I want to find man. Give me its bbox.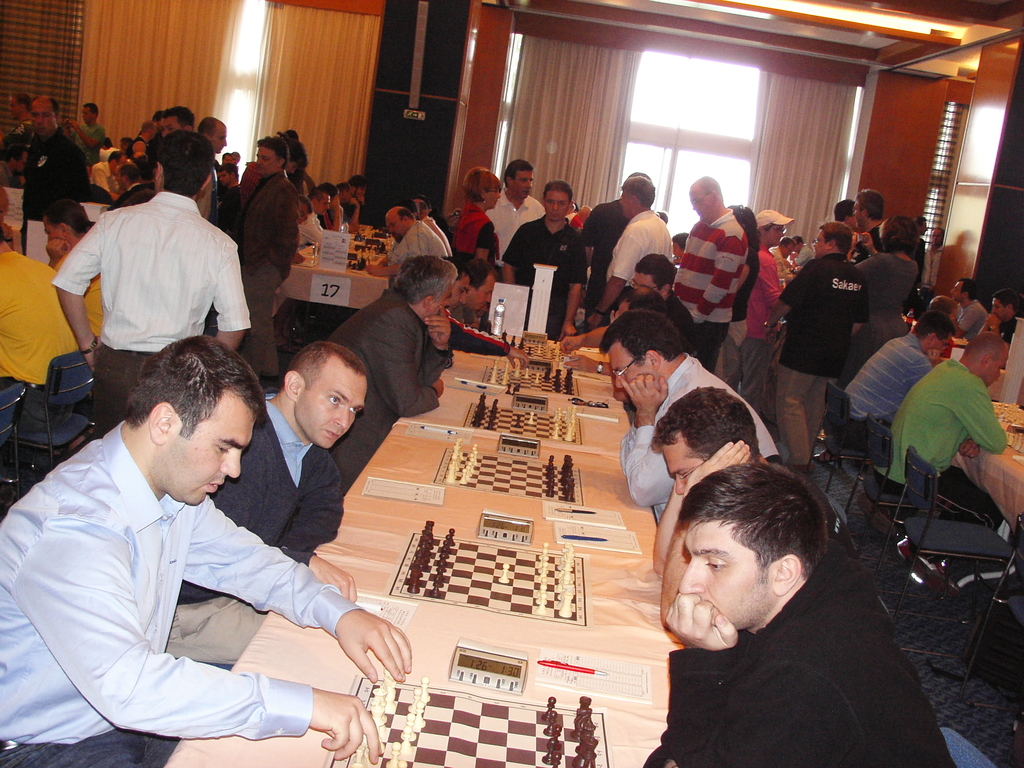
{"x1": 865, "y1": 212, "x2": 919, "y2": 325}.
